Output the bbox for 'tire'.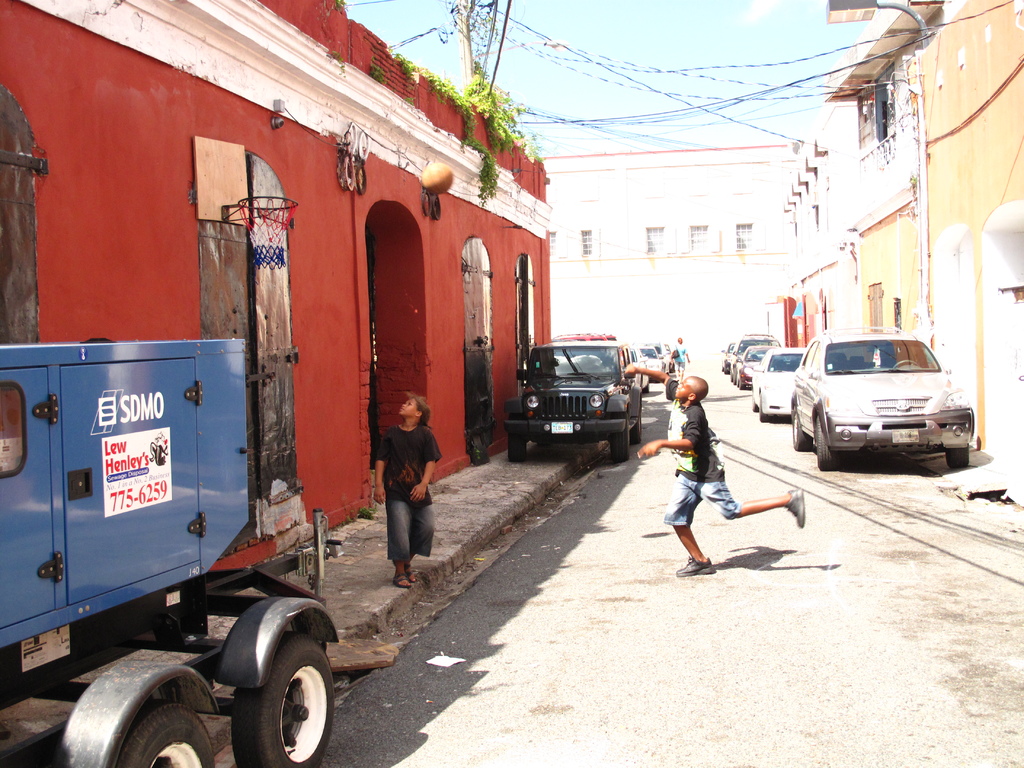
[x1=641, y1=379, x2=650, y2=392].
